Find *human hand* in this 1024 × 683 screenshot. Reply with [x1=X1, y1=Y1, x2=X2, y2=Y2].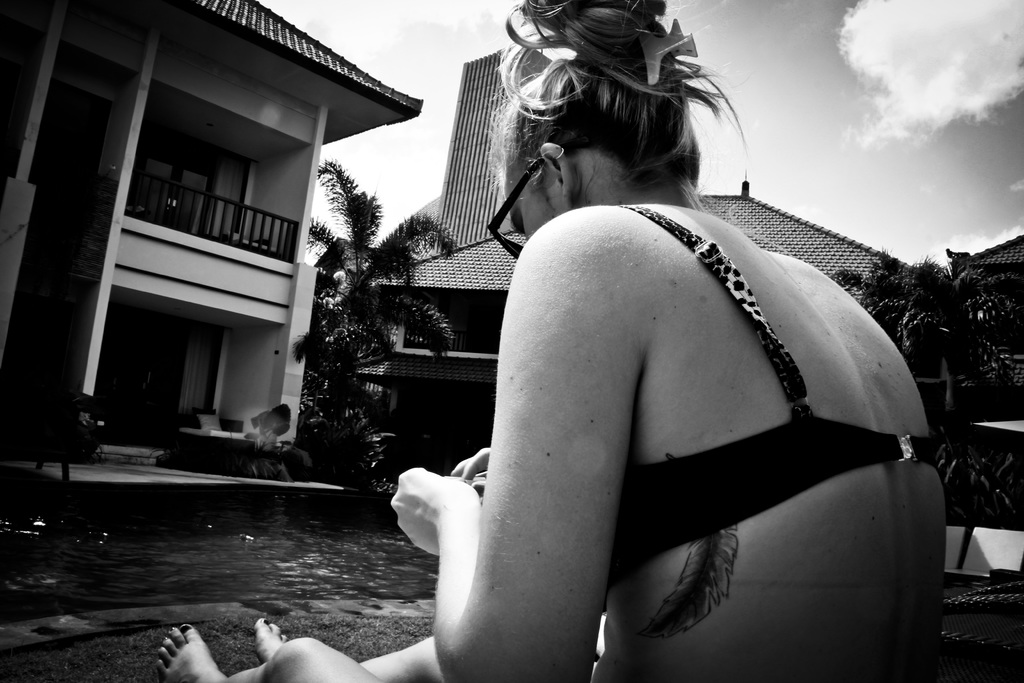
[x1=452, y1=448, x2=494, y2=509].
